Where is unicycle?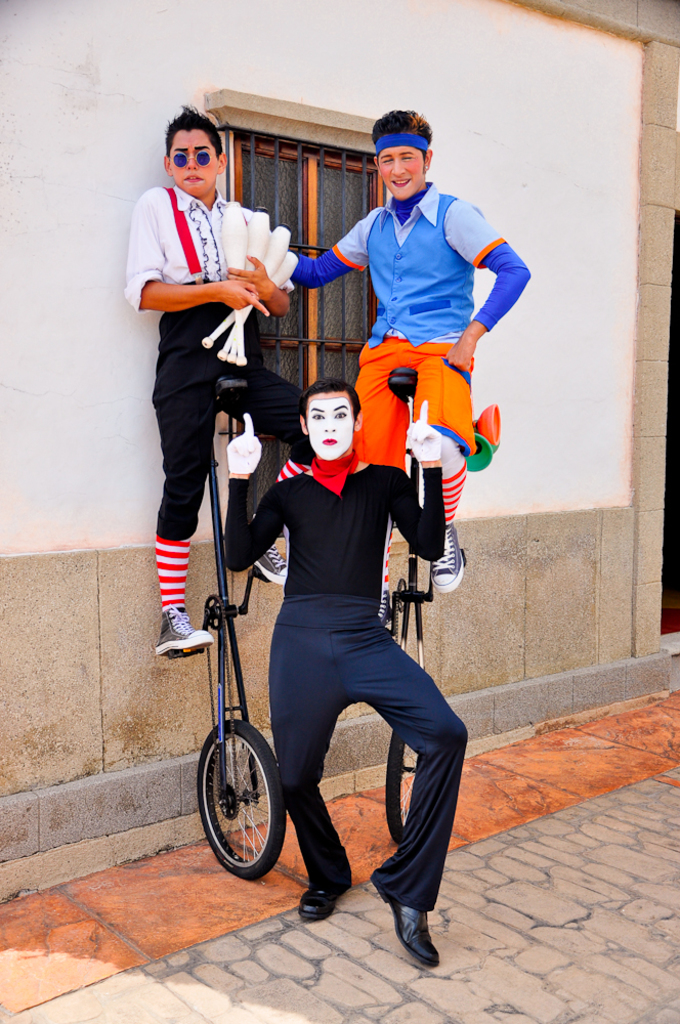
[167, 375, 288, 884].
